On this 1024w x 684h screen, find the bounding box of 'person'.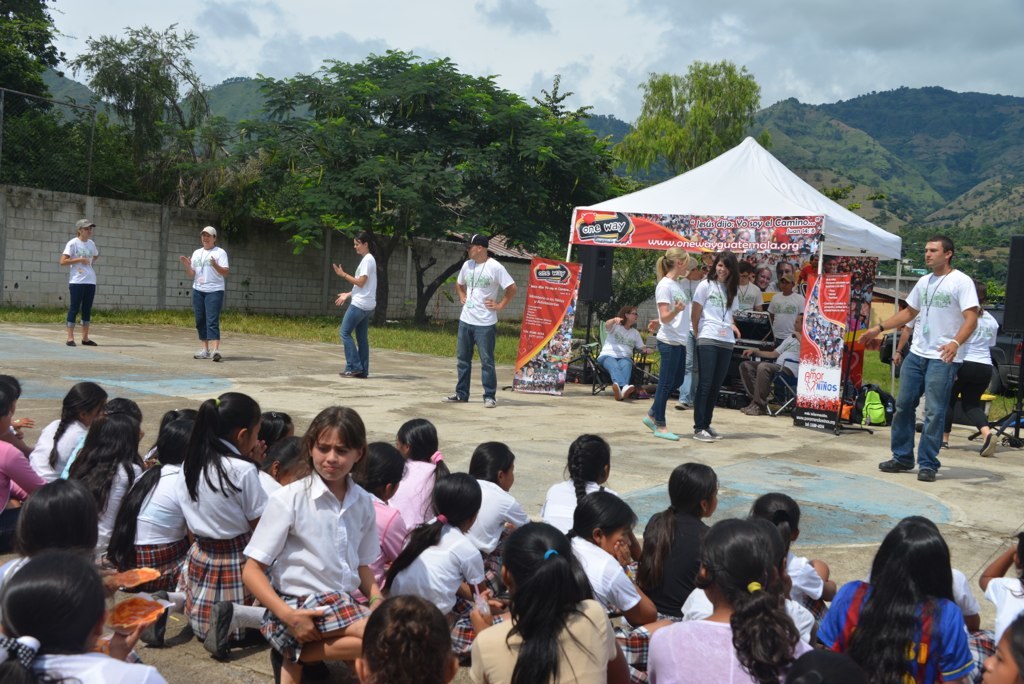
Bounding box: box=[594, 308, 642, 400].
